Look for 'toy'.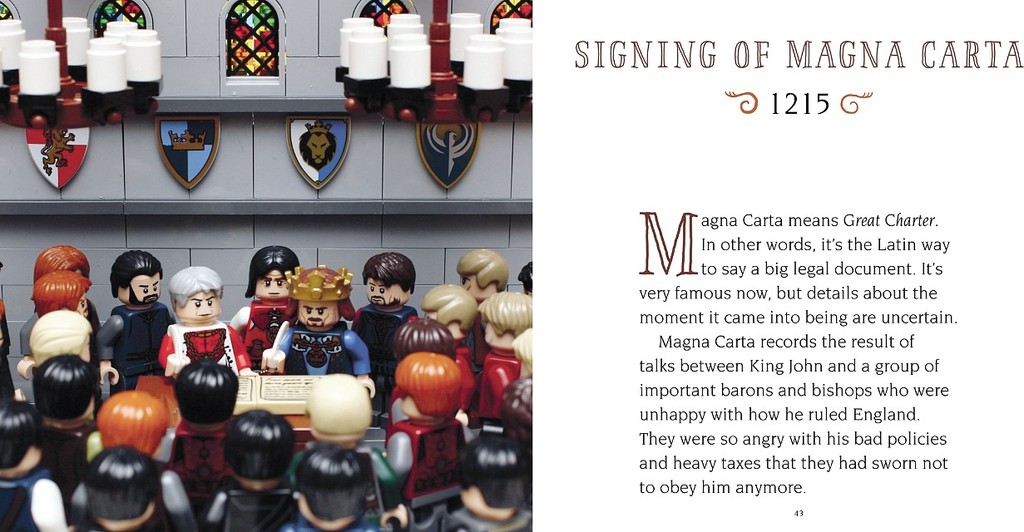
Found: [left=21, top=241, right=101, bottom=377].
